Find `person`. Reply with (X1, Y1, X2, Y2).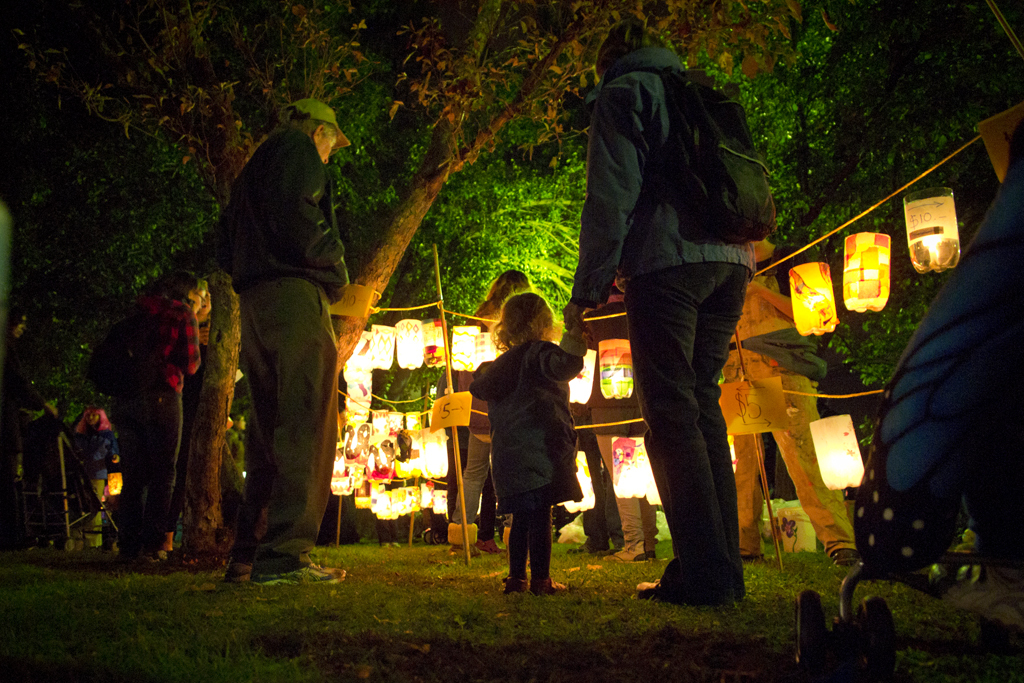
(108, 265, 214, 564).
